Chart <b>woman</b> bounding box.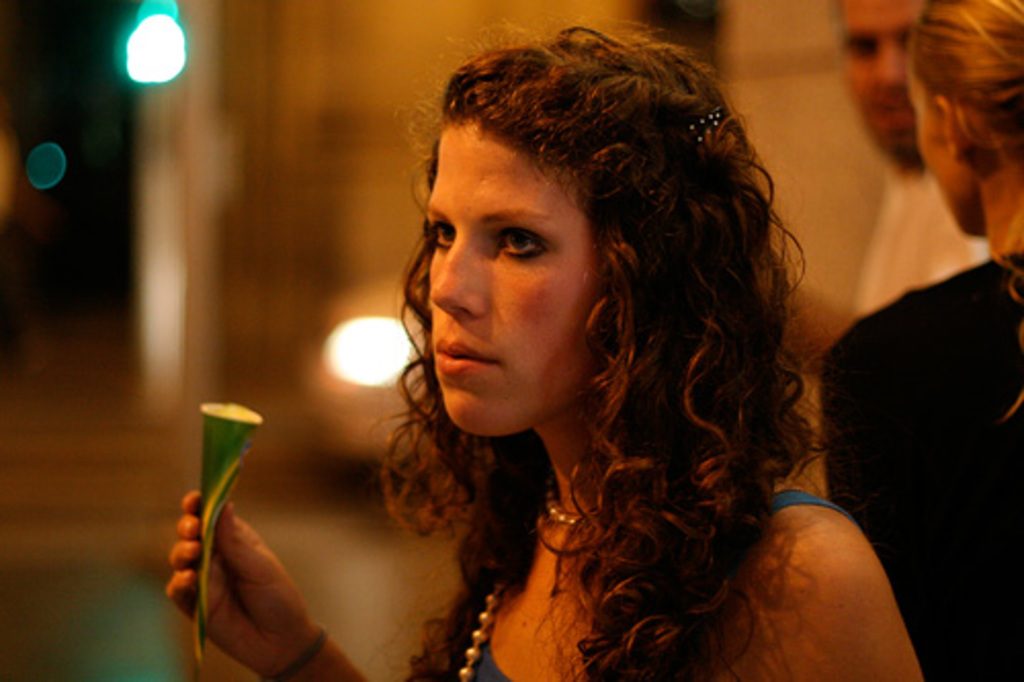
Charted: [279,33,918,681].
